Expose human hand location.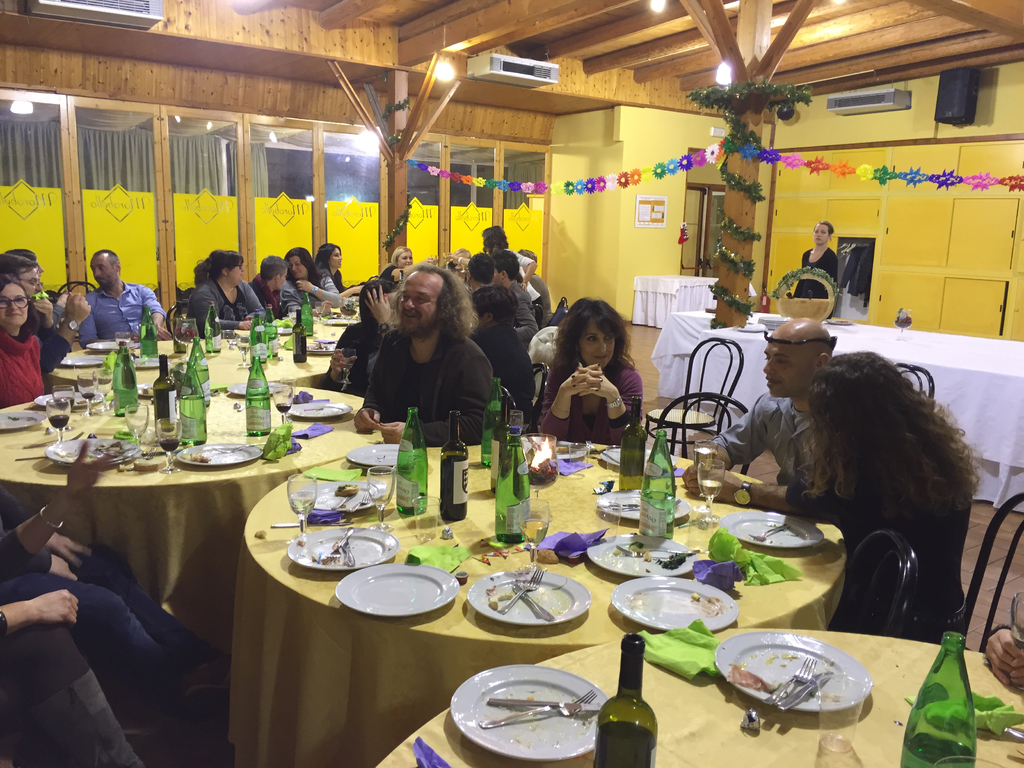
Exposed at box(243, 321, 253, 332).
